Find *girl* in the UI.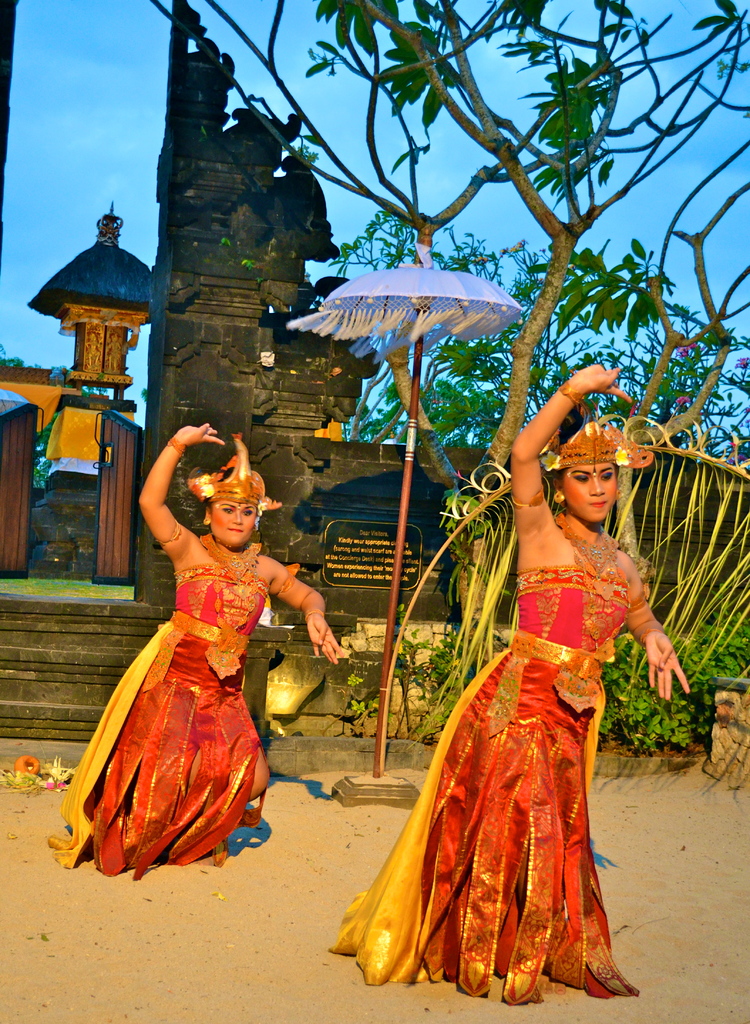
UI element at 332/367/694/1007.
